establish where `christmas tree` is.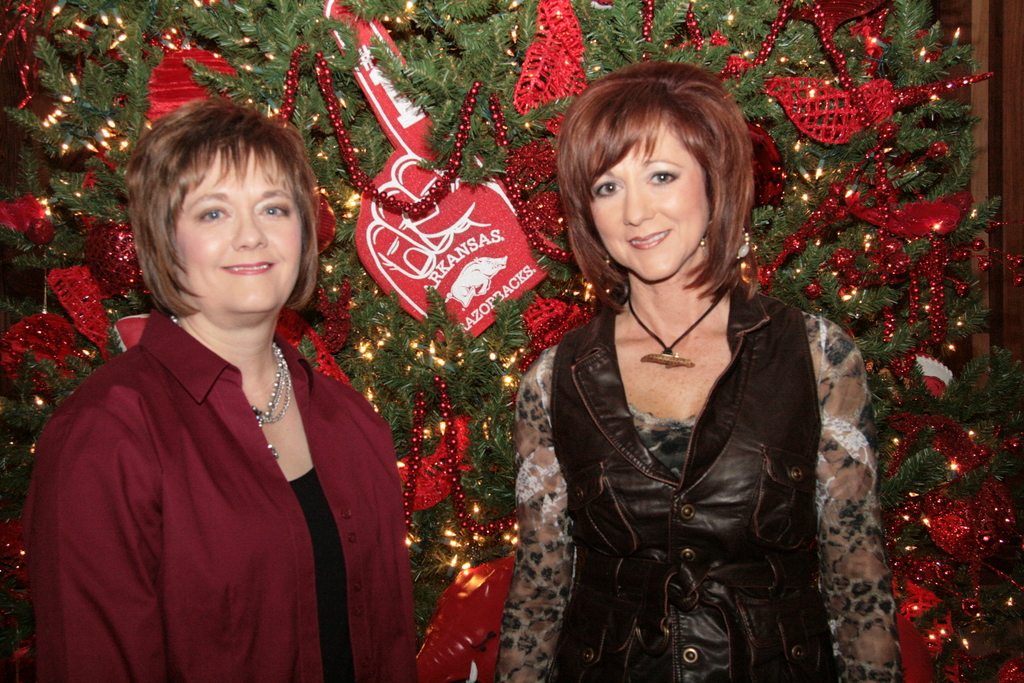
Established at <region>0, 0, 1023, 682</region>.
